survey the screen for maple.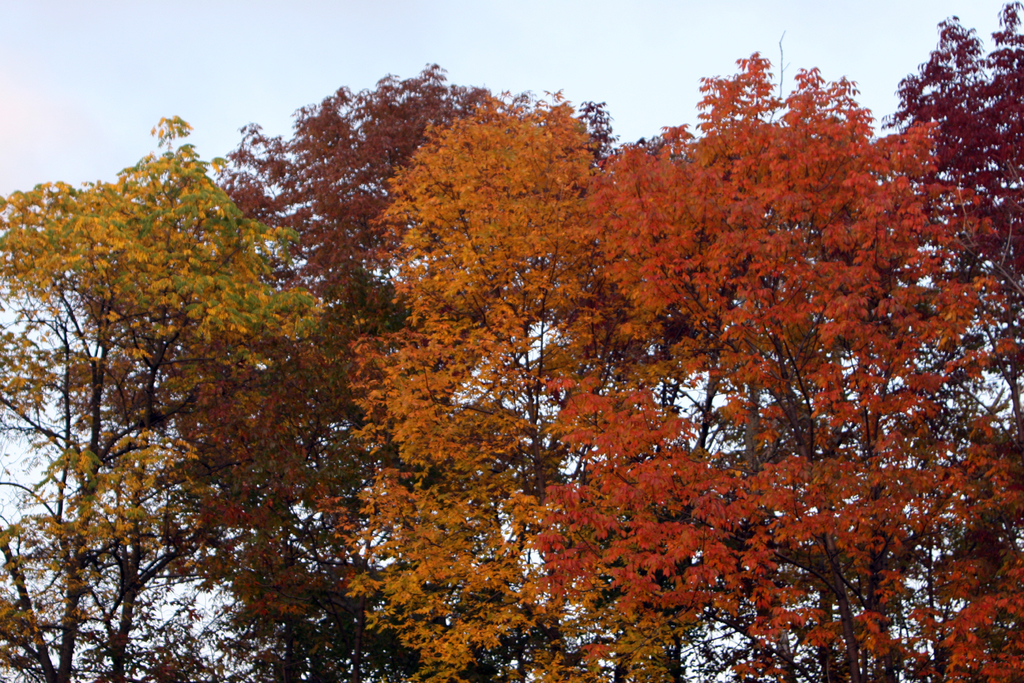
Survey found: x1=299 y1=83 x2=712 y2=682.
